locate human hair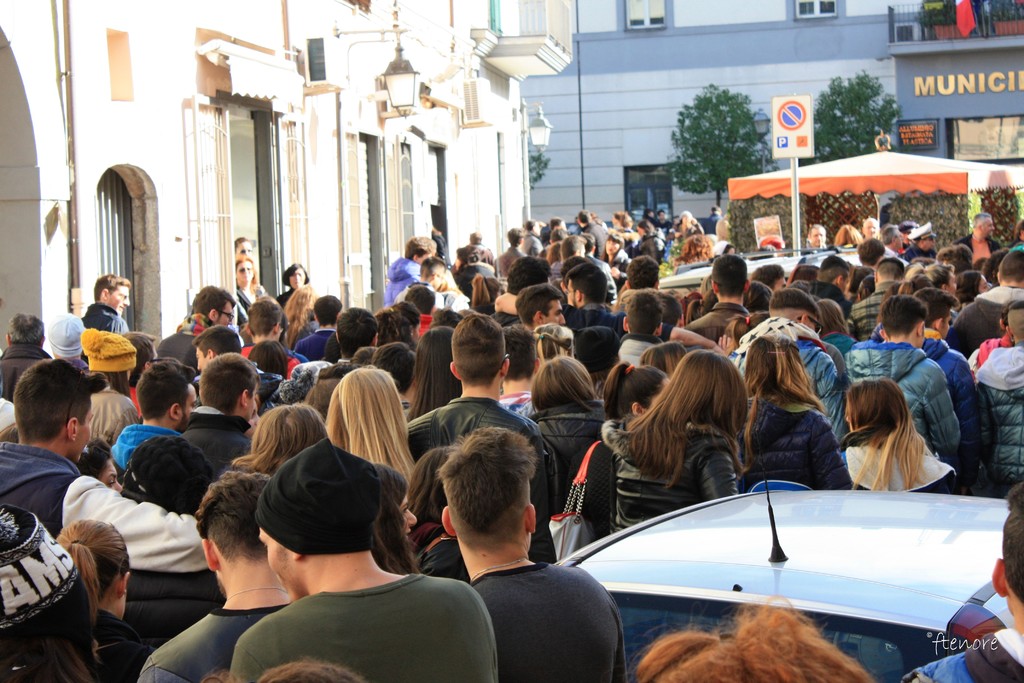
crop(317, 360, 357, 378)
